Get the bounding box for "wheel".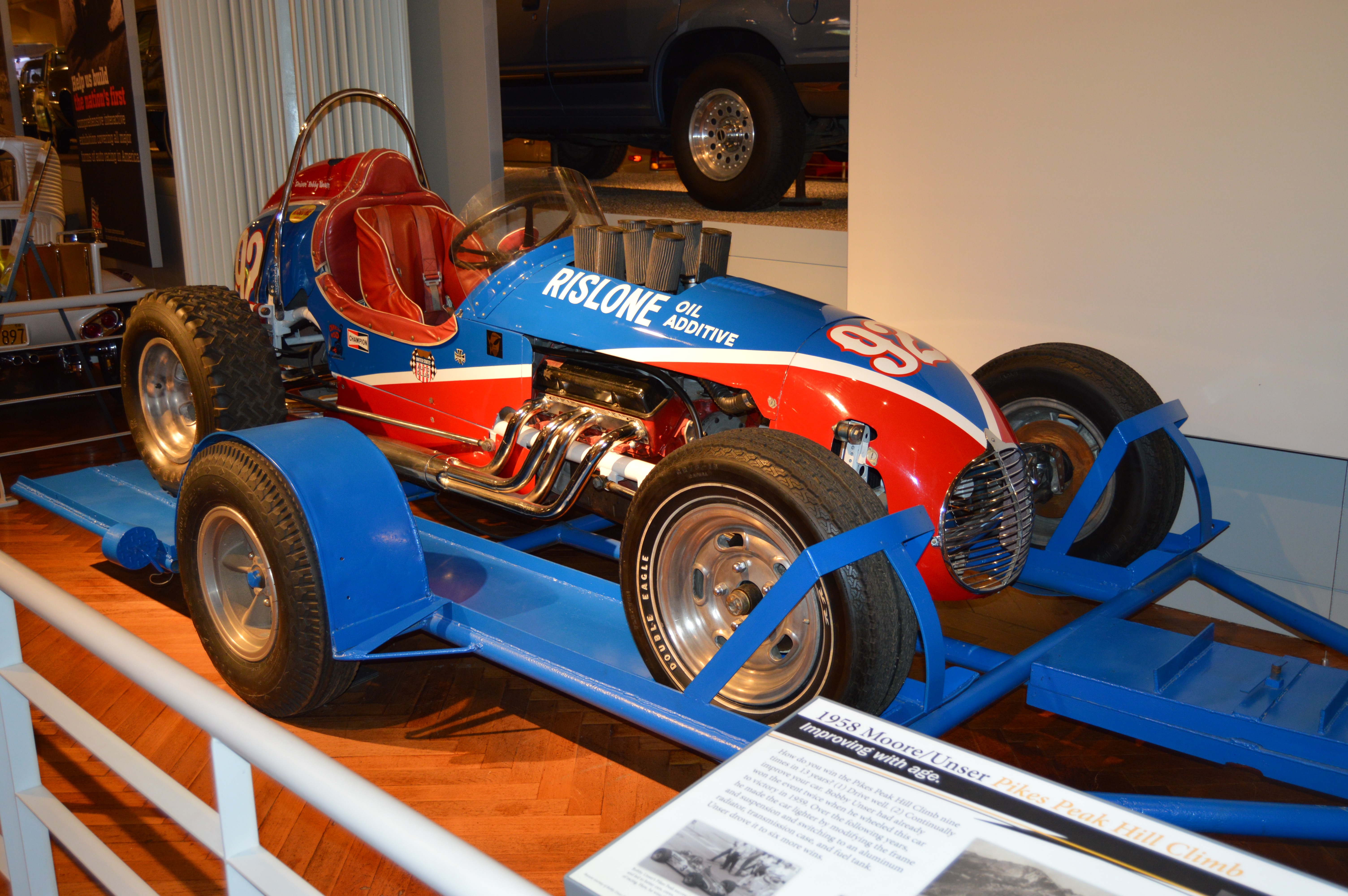
box(125, 32, 141, 40).
